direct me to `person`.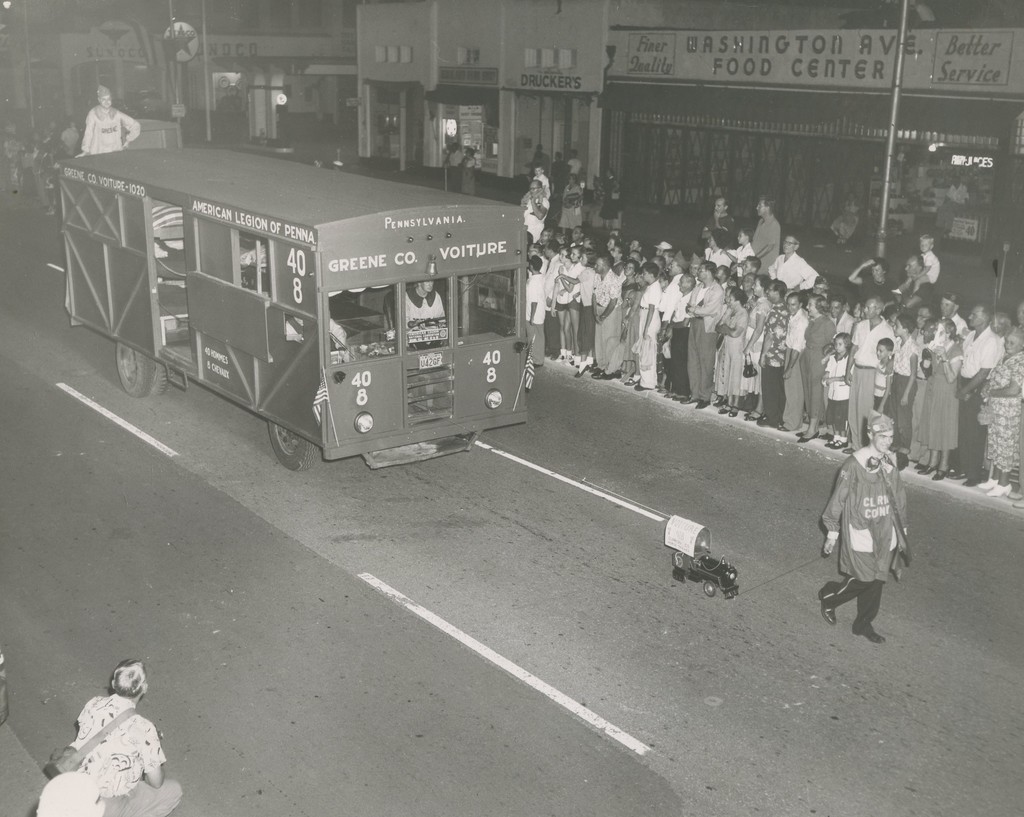
Direction: bbox=[826, 192, 864, 253].
